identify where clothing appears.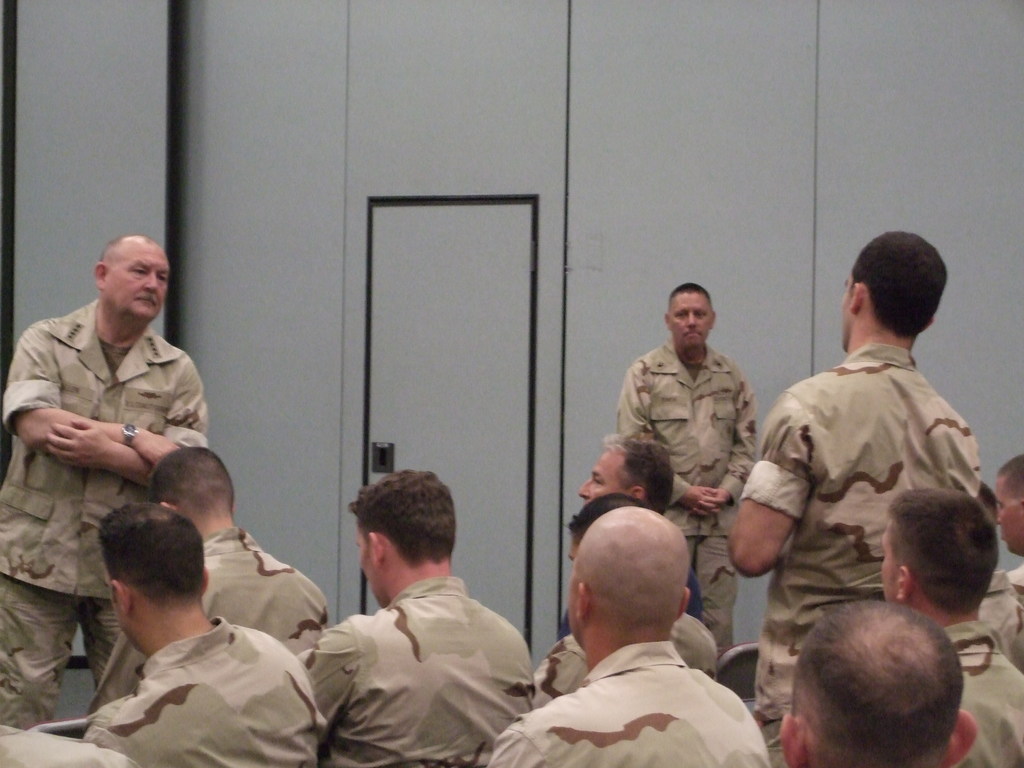
Appears at select_region(940, 622, 1023, 767).
